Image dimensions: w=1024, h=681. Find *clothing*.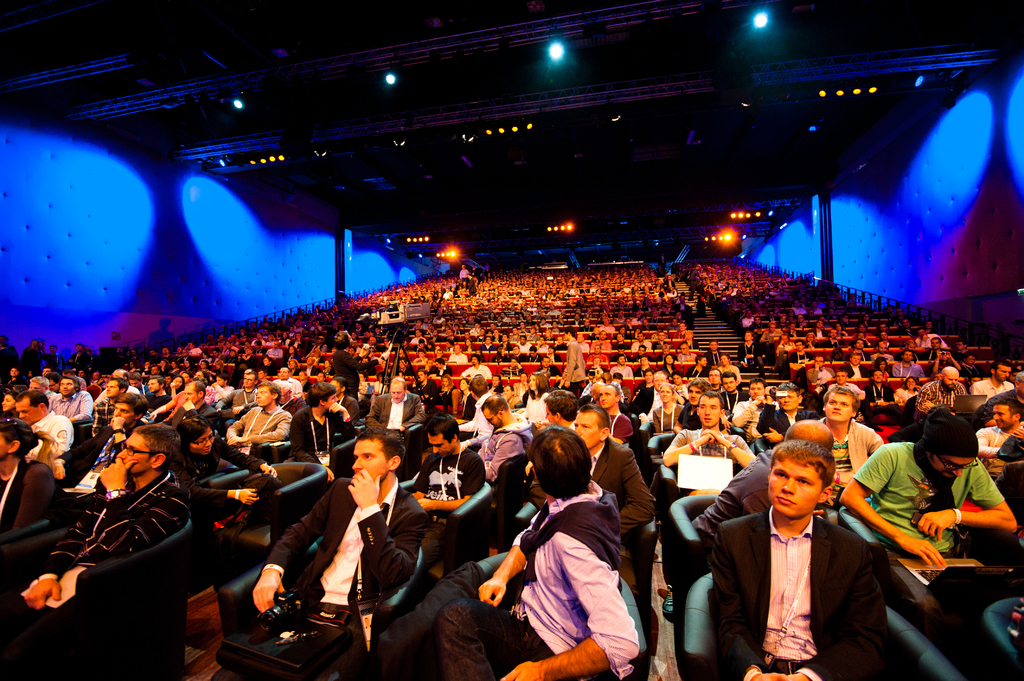
[652, 401, 687, 449].
